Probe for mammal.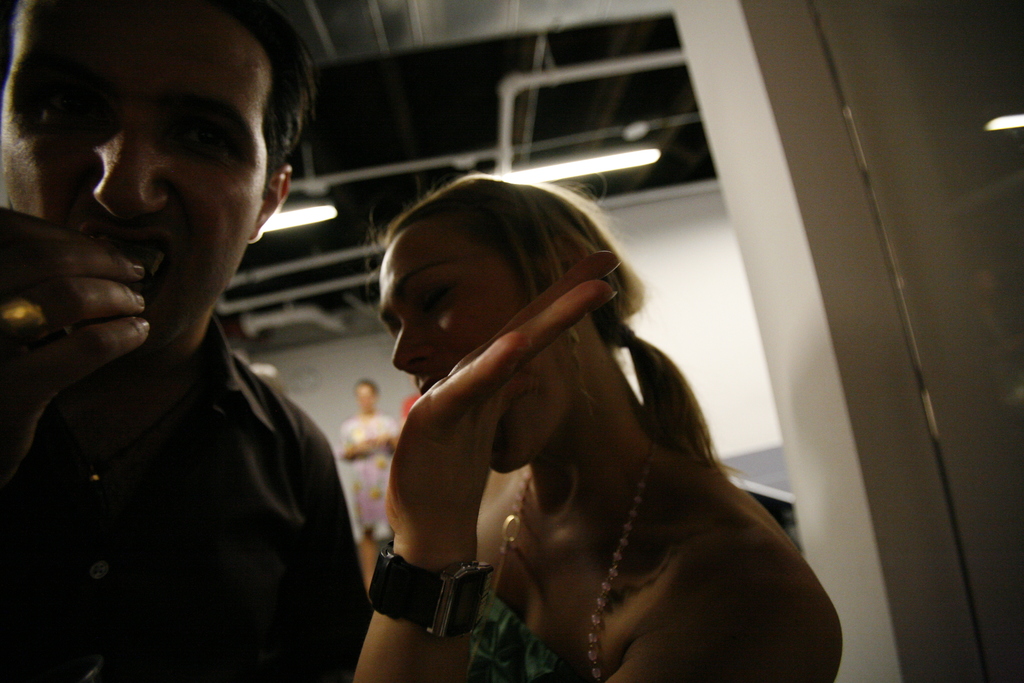
Probe result: bbox=(294, 158, 840, 664).
